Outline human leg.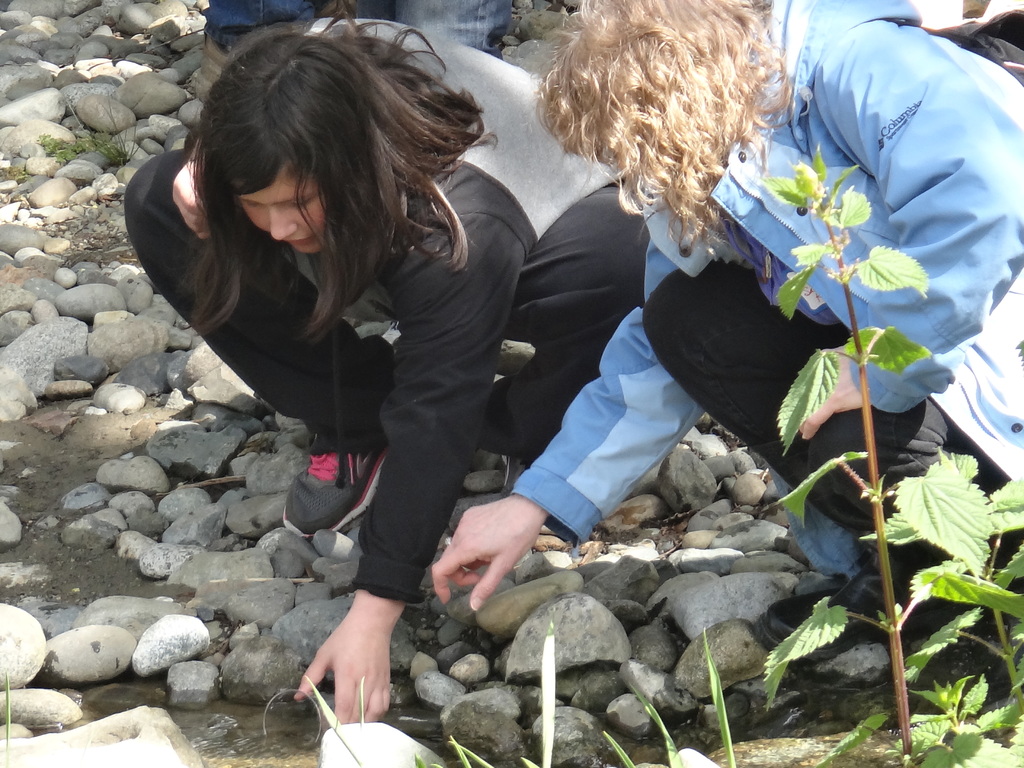
Outline: crop(125, 148, 394, 538).
